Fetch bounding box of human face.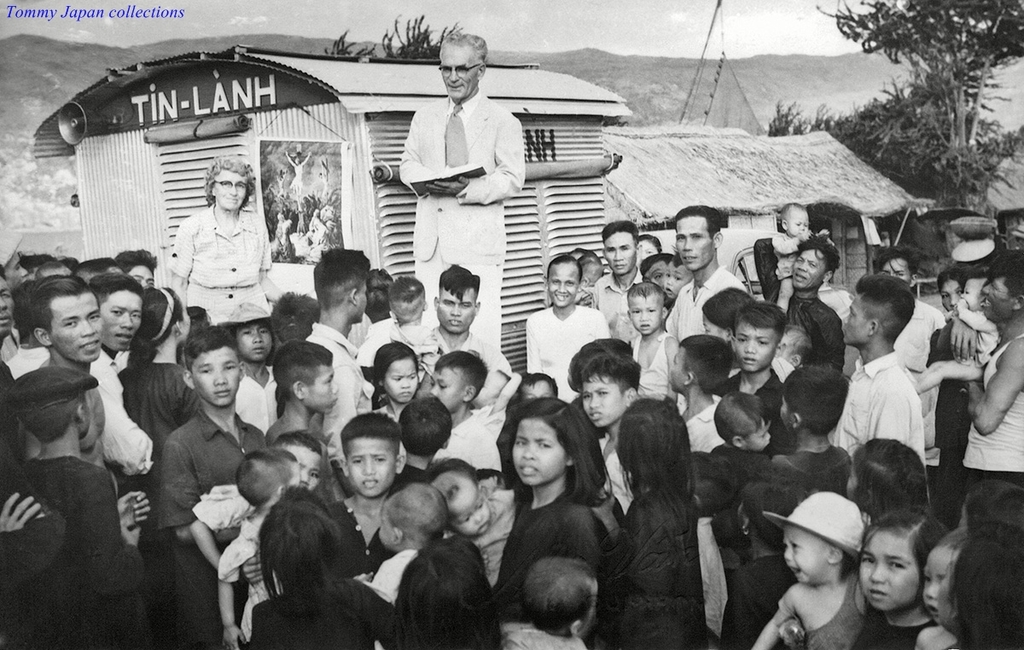
Bbox: <region>548, 264, 586, 307</region>.
